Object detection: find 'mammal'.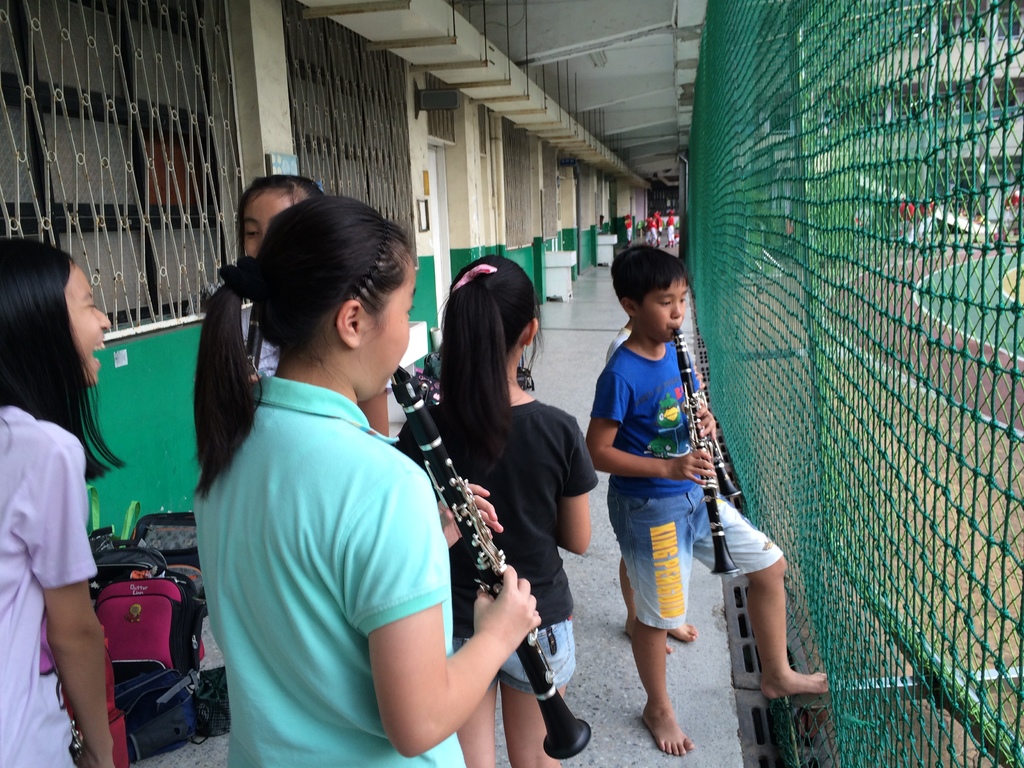
393 252 596 767.
